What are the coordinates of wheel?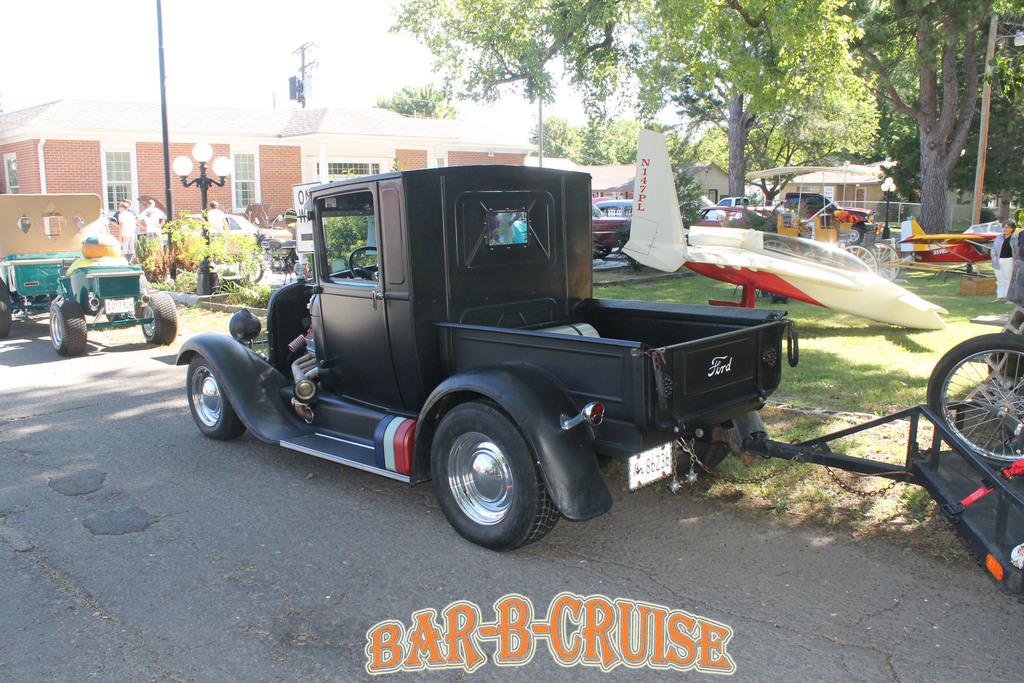
crop(868, 242, 899, 282).
